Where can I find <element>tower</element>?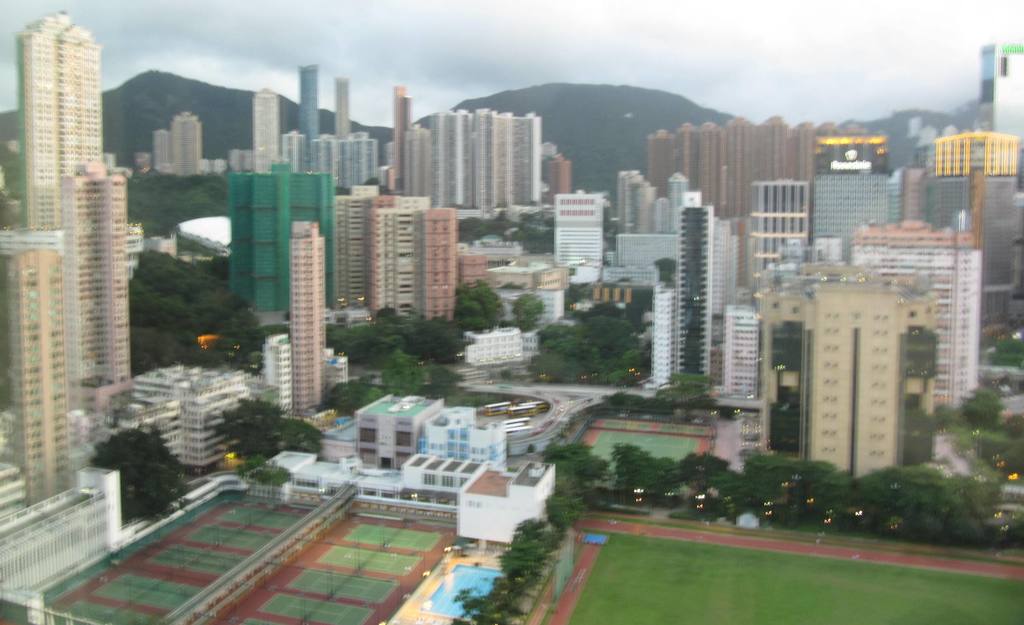
You can find it at <bbox>394, 90, 535, 209</bbox>.
